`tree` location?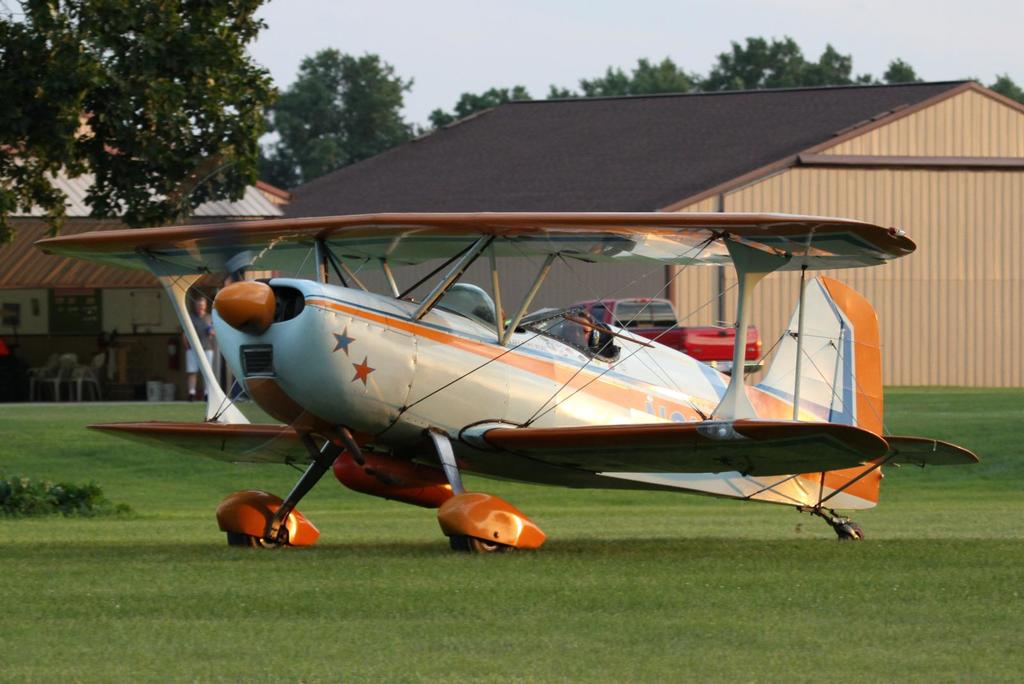
rect(0, 0, 282, 256)
